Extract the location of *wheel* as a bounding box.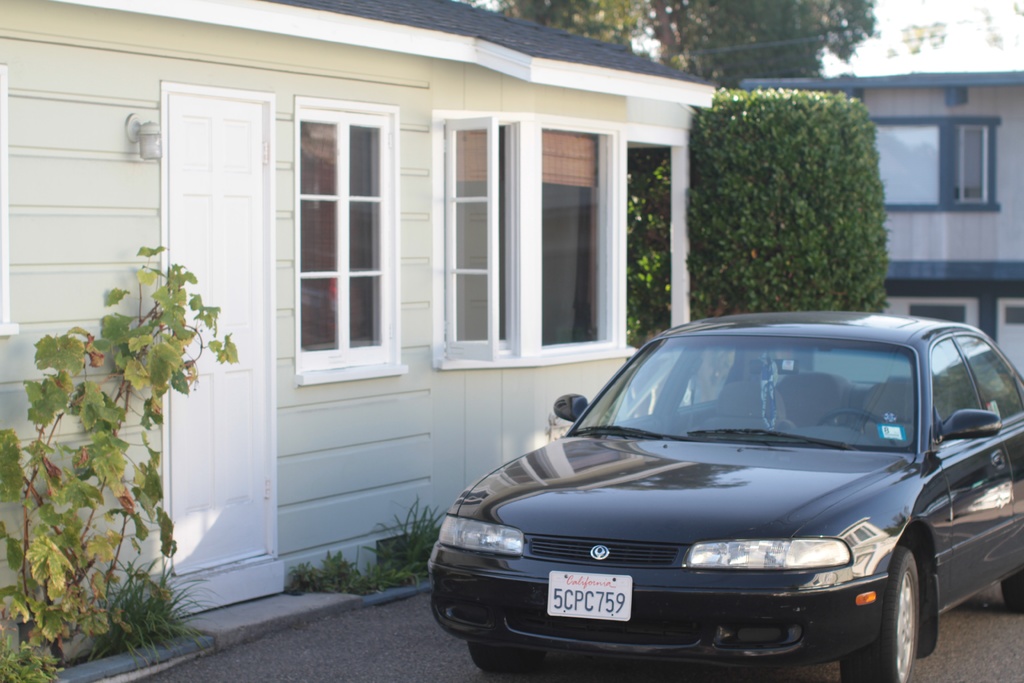
(467, 641, 550, 673).
